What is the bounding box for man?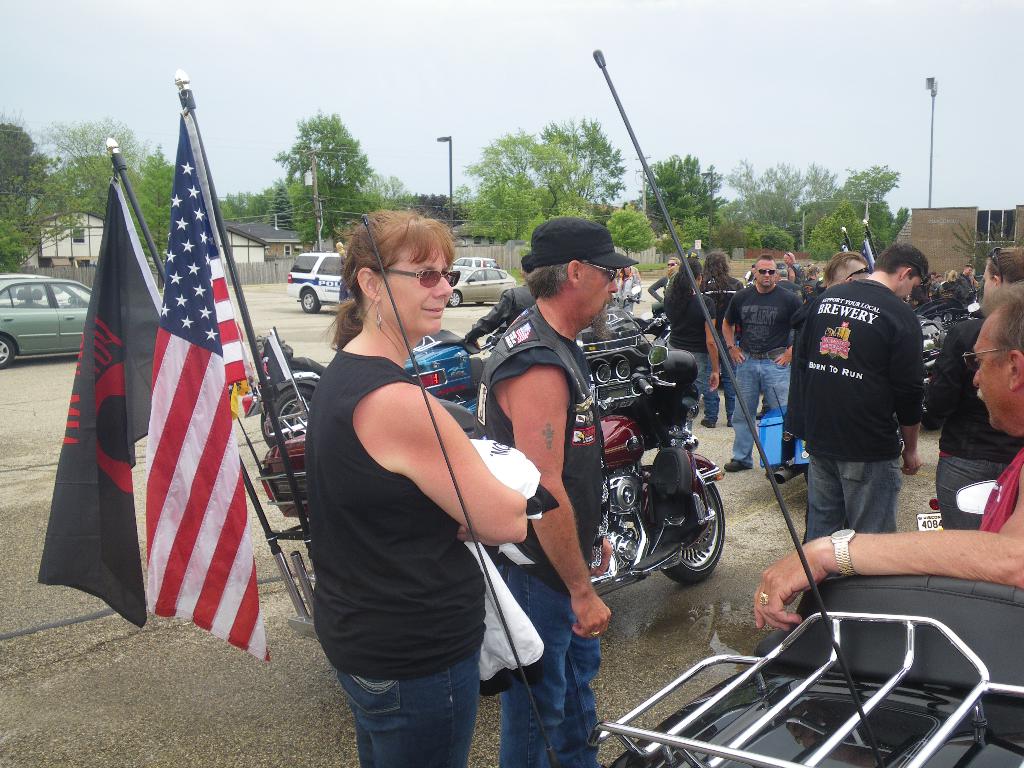
(x1=797, y1=253, x2=861, y2=395).
